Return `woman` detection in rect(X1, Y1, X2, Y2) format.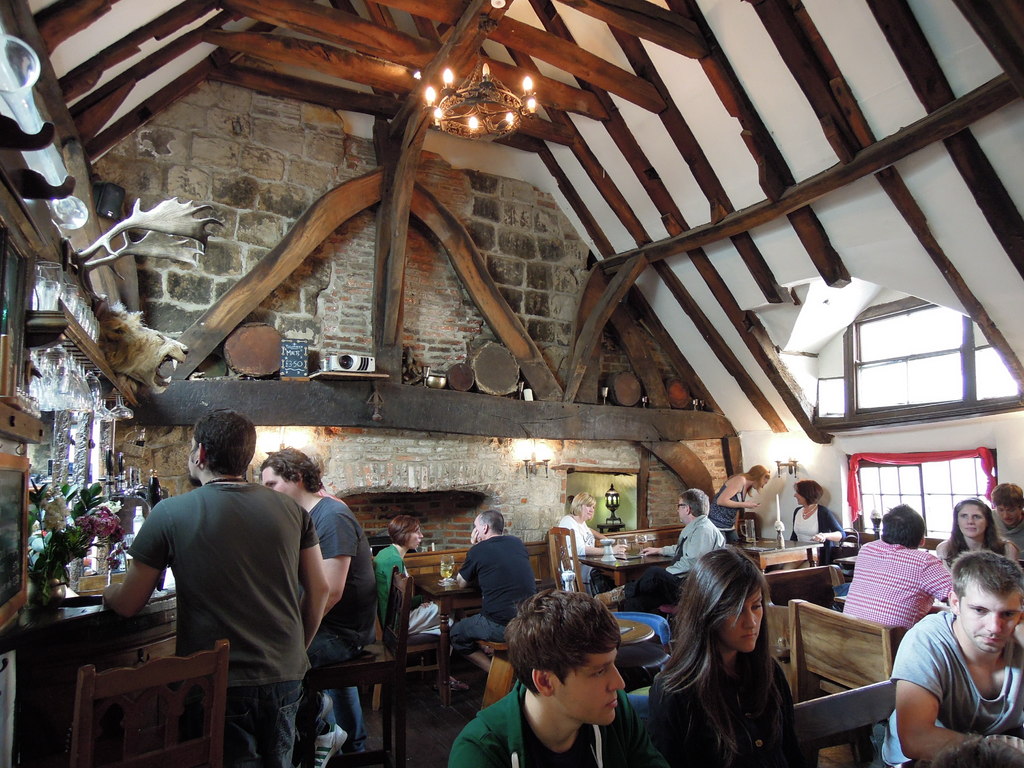
rect(650, 541, 822, 763).
